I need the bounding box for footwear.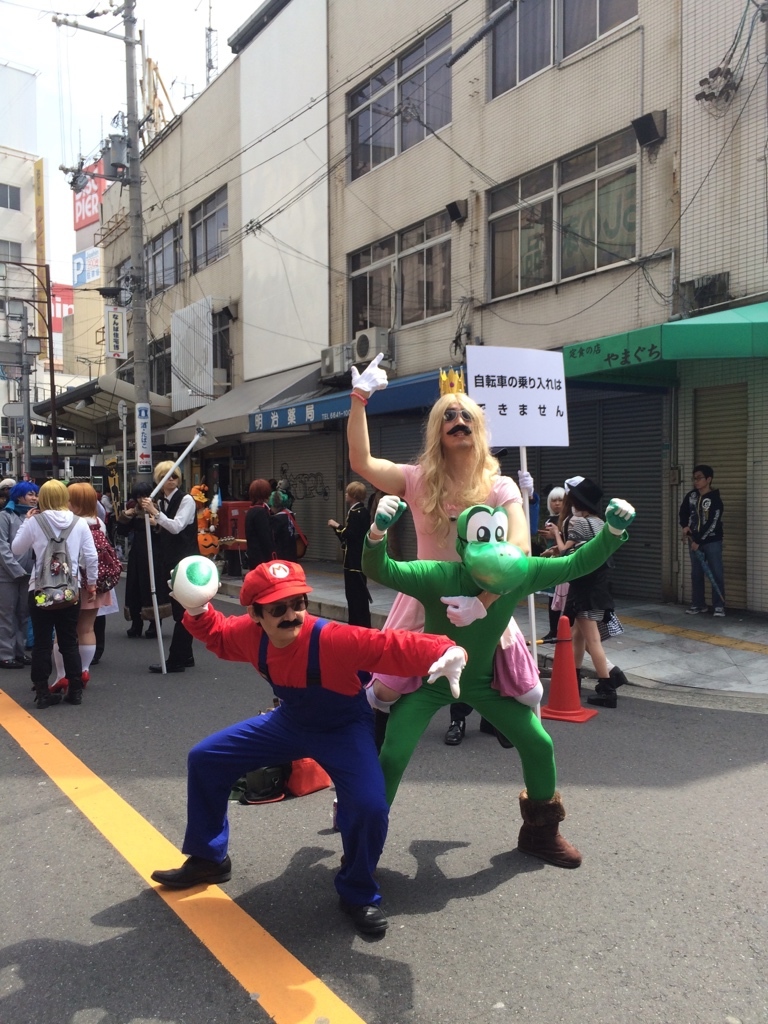
Here it is: left=141, top=621, right=157, bottom=635.
